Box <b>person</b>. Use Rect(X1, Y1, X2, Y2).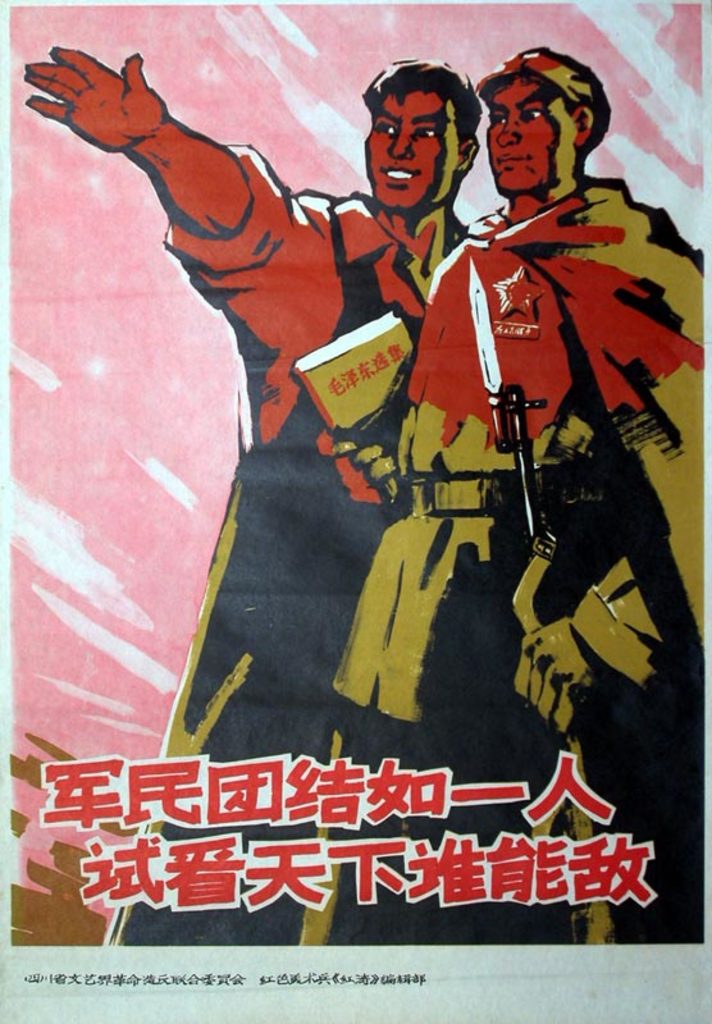
Rect(17, 46, 481, 951).
